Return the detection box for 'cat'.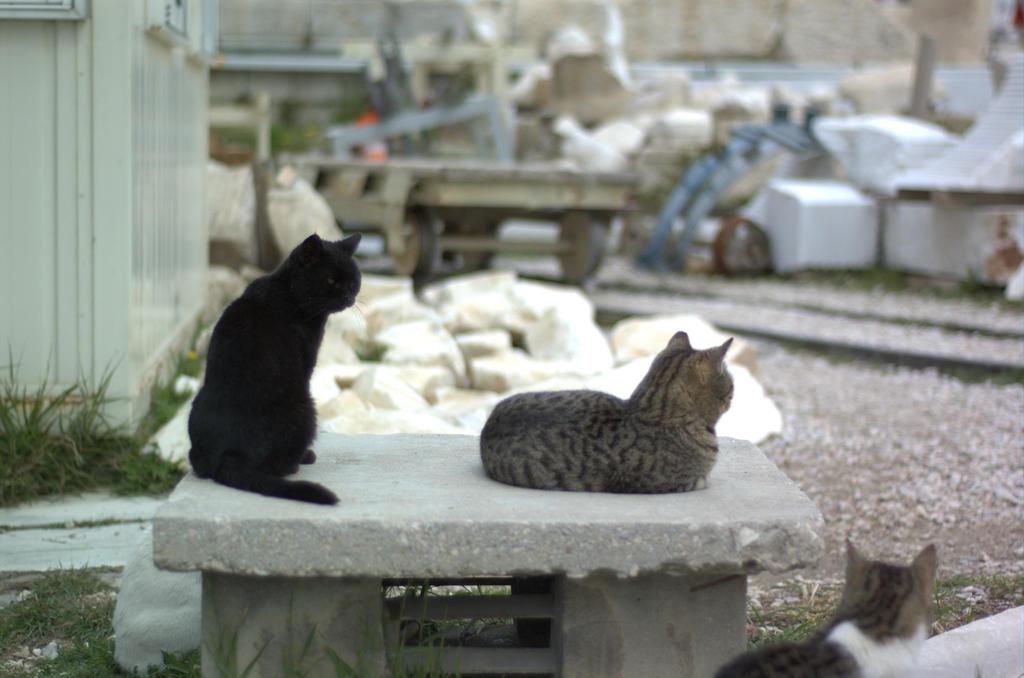
region(479, 330, 735, 498).
